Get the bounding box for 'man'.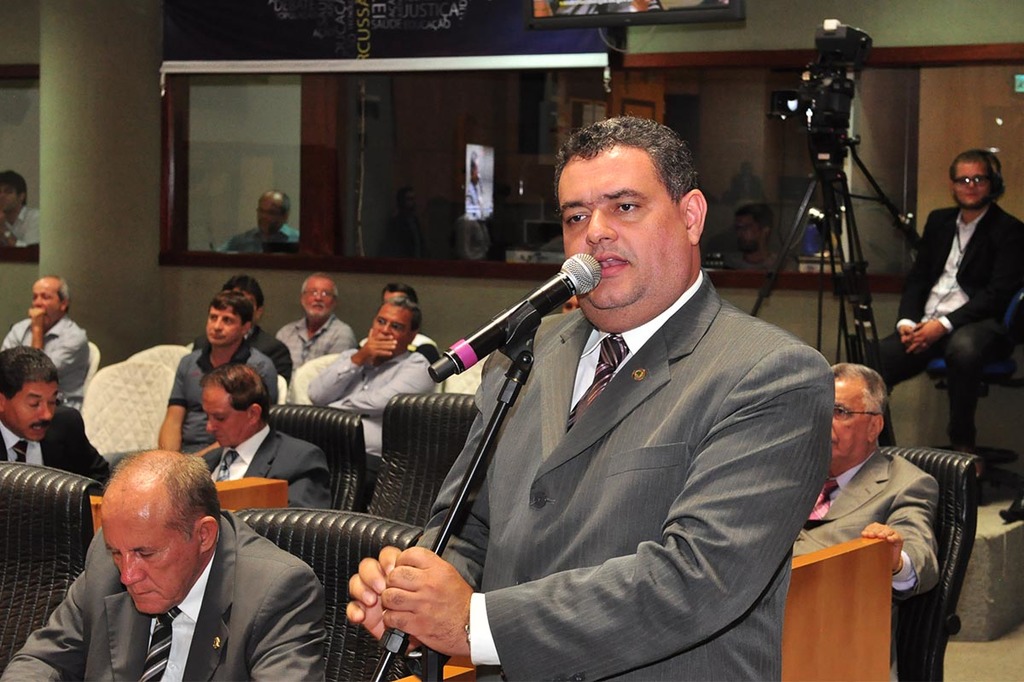
(left=811, top=364, right=943, bottom=652).
